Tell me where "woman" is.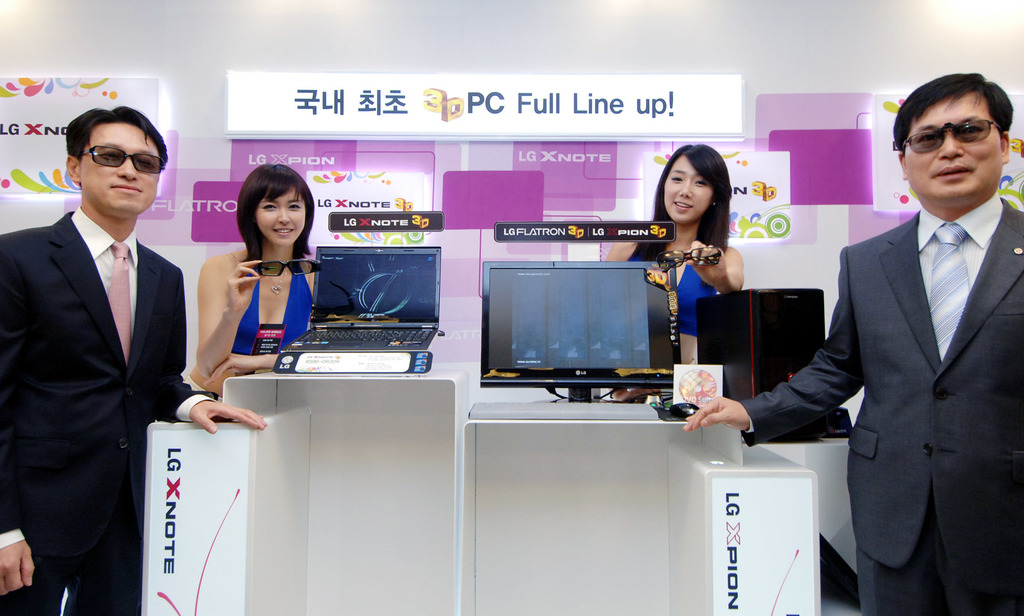
"woman" is at BBox(648, 144, 770, 377).
